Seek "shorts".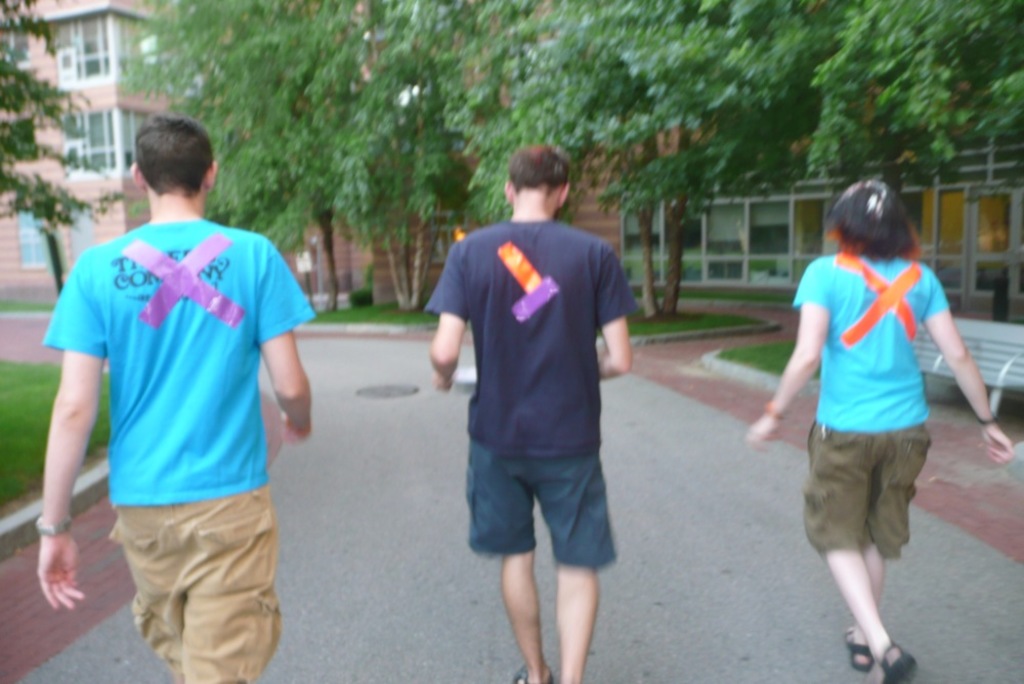
bbox=(458, 434, 620, 578).
